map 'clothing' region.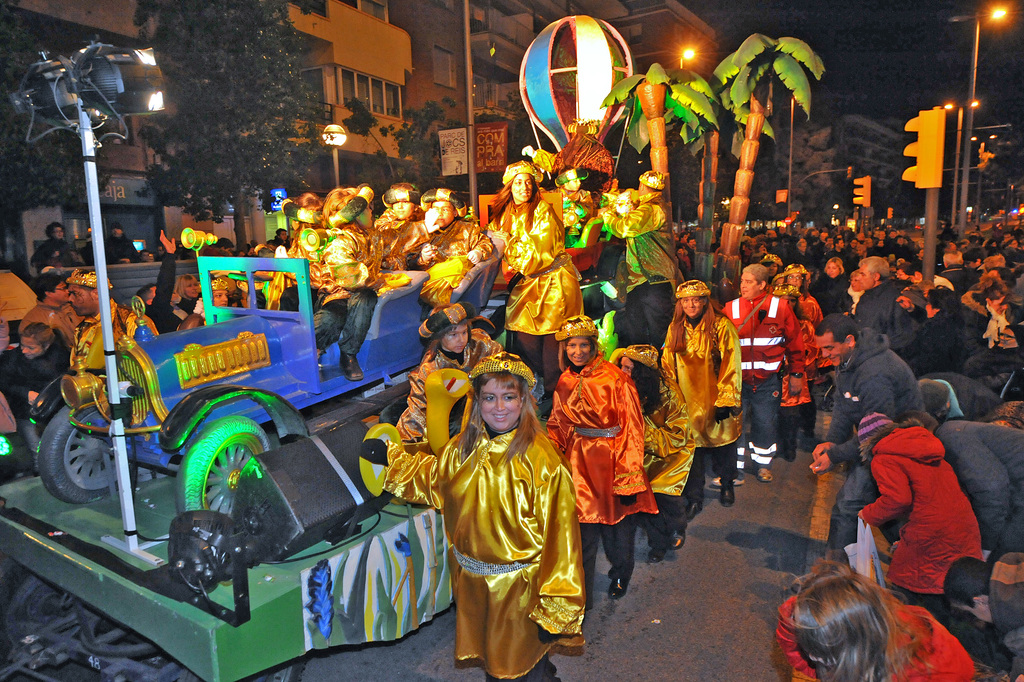
Mapped to (left=603, top=195, right=679, bottom=349).
